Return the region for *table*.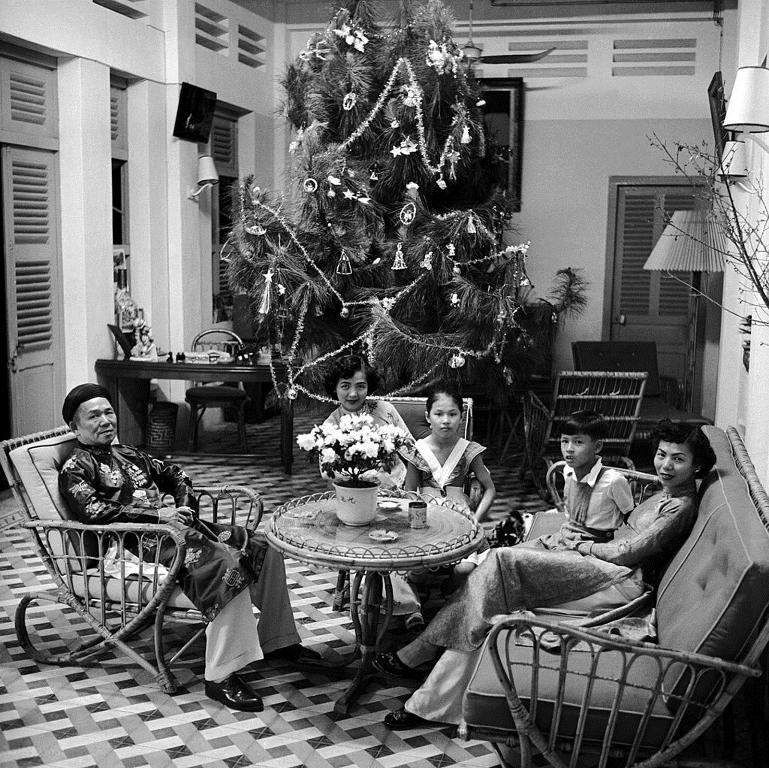
(94,348,301,475).
